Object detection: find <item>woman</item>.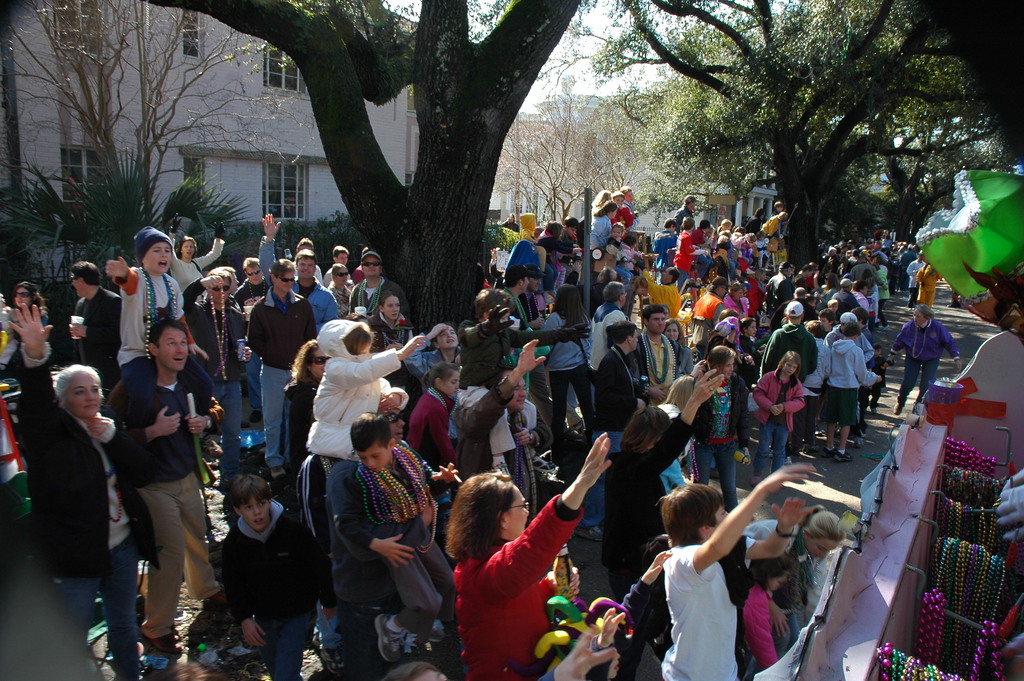
{"left": 280, "top": 341, "right": 332, "bottom": 559}.
